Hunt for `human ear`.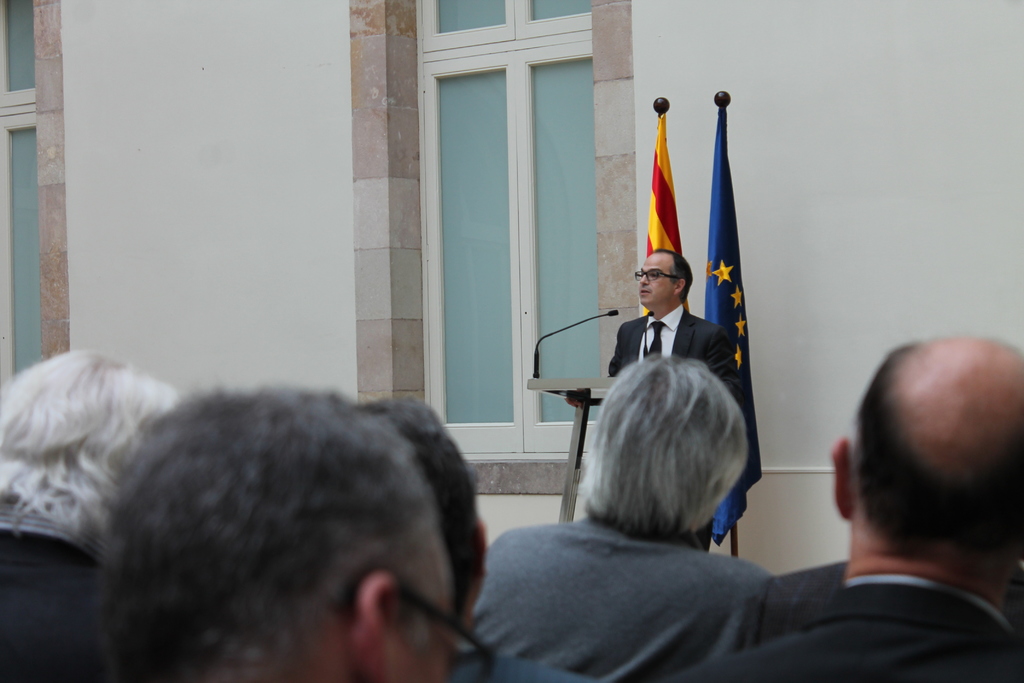
Hunted down at x1=355 y1=568 x2=388 y2=675.
